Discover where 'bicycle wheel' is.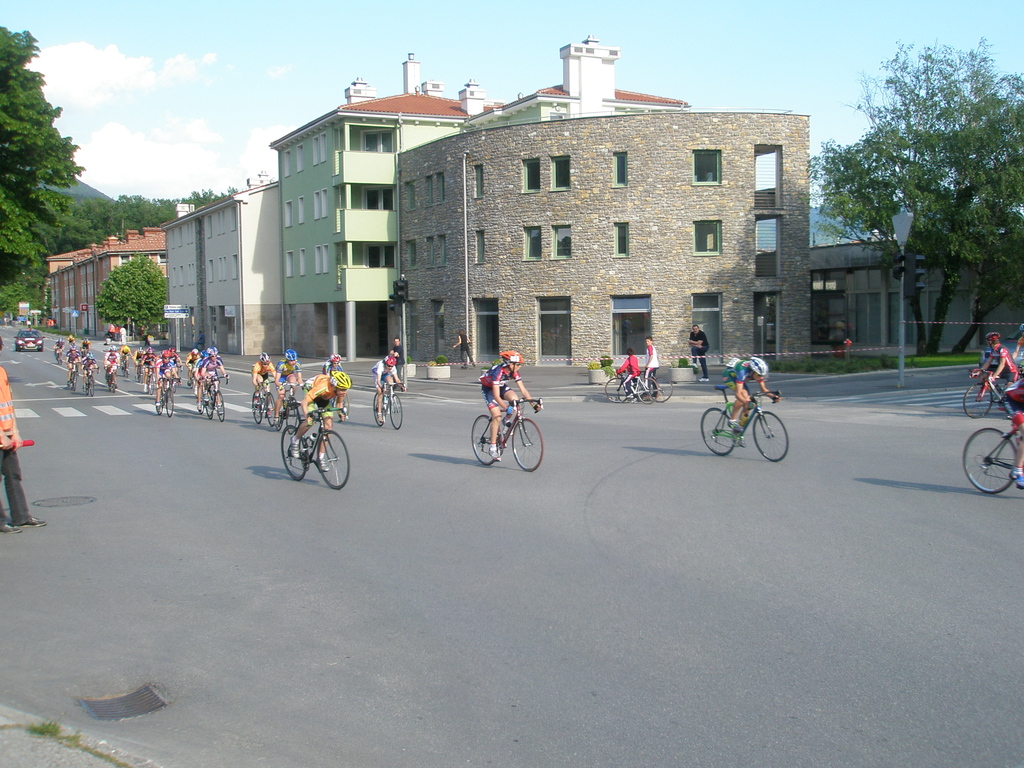
Discovered at locate(183, 373, 200, 393).
